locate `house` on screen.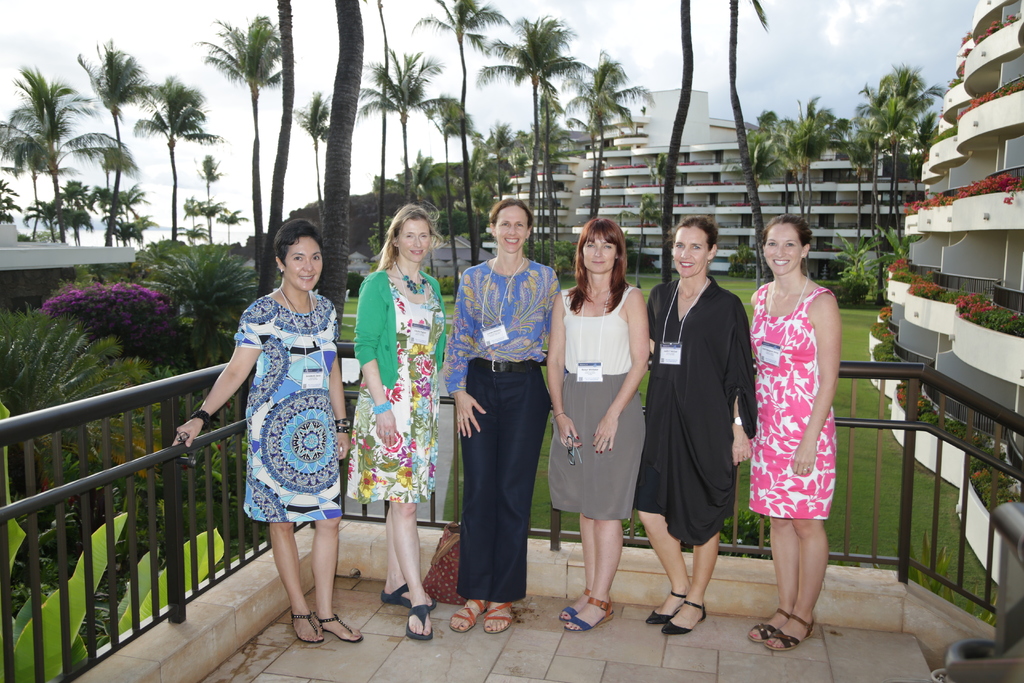
On screen at BBox(634, 114, 674, 289).
